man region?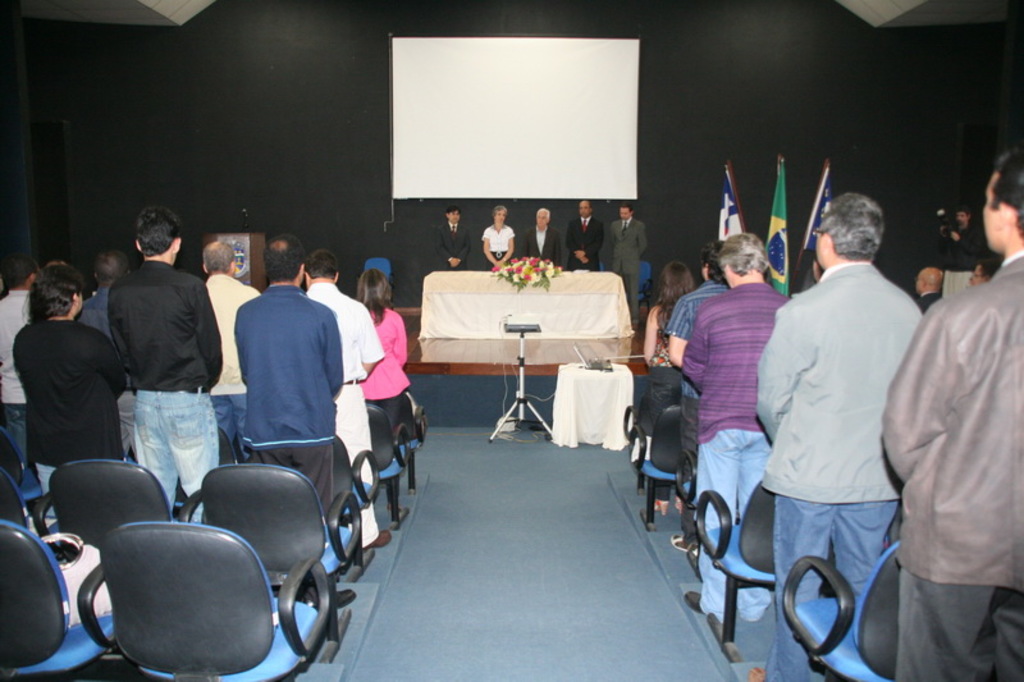
[left=79, top=244, right=136, bottom=458]
